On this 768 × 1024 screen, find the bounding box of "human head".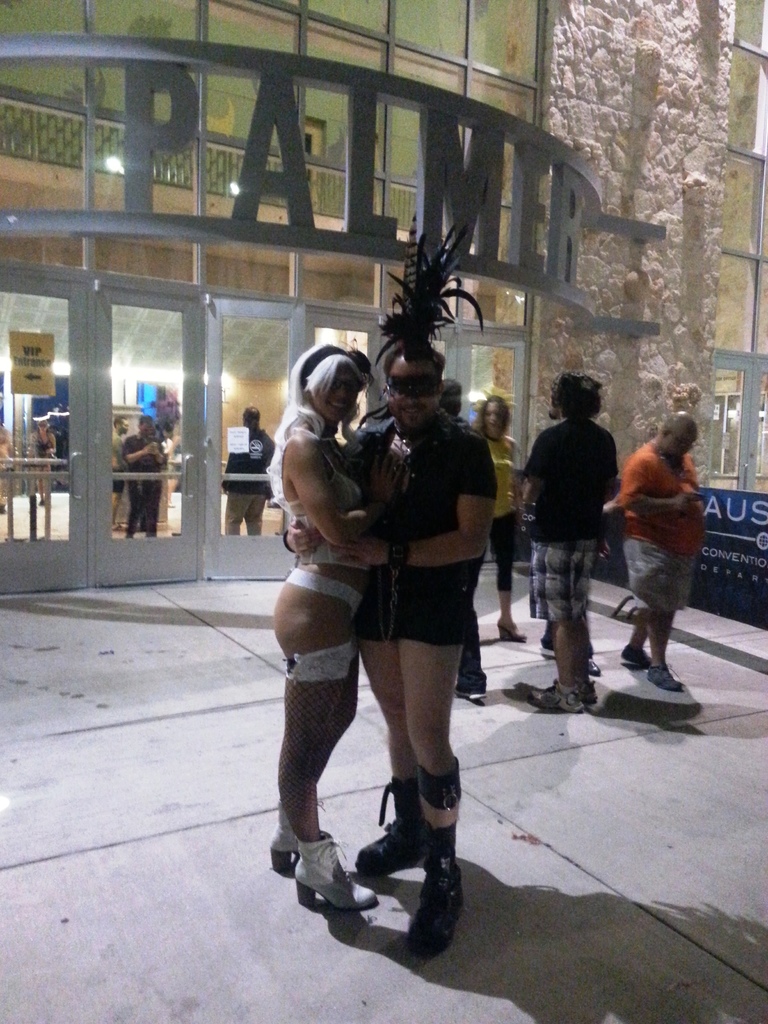
Bounding box: x1=299 y1=335 x2=382 y2=422.
